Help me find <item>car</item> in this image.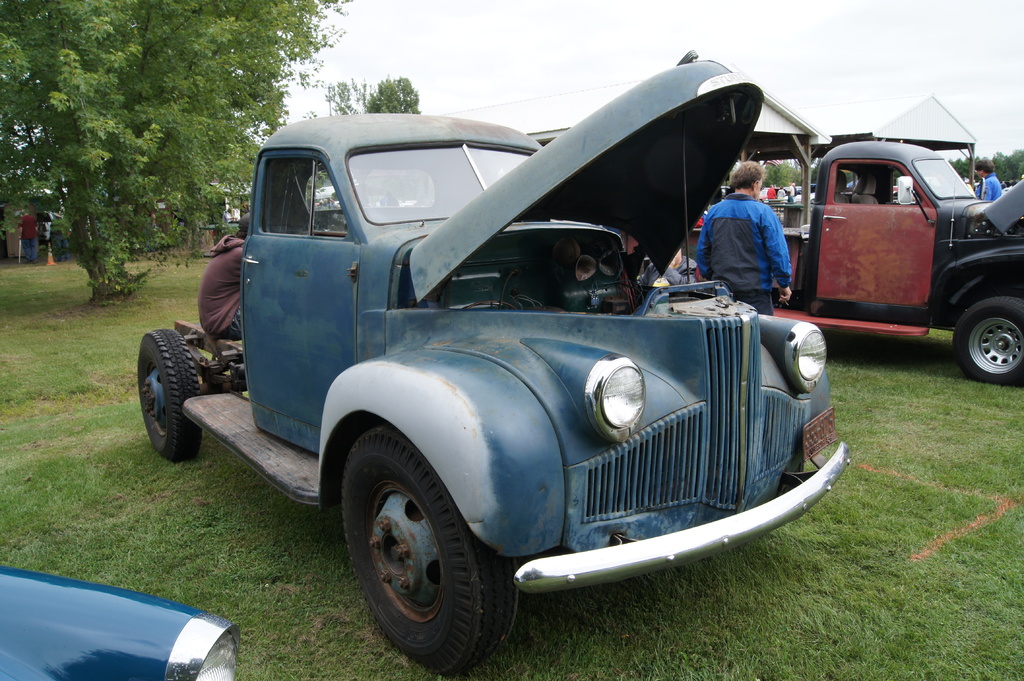
Found it: (left=159, top=88, right=893, bottom=661).
